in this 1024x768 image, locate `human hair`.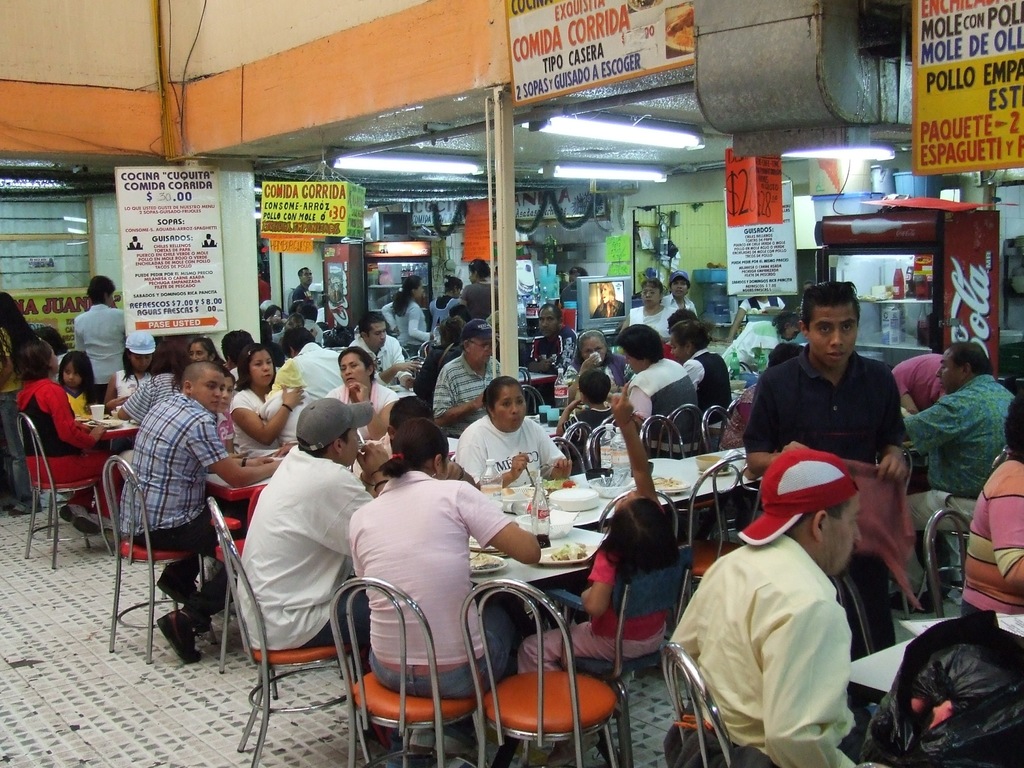
Bounding box: Rect(598, 279, 614, 298).
